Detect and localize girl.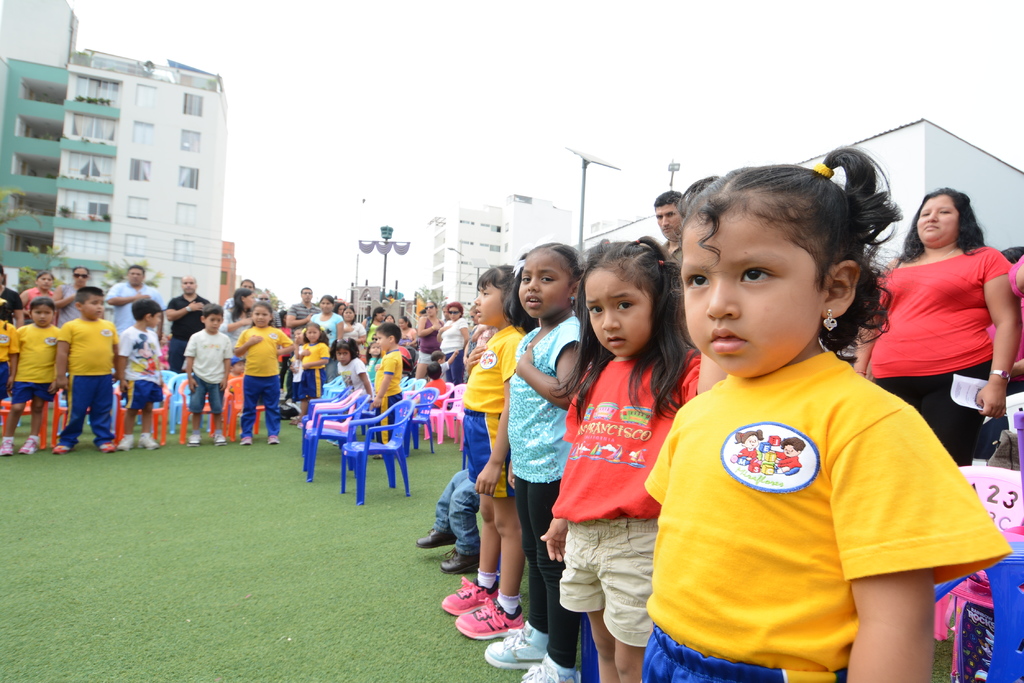
Localized at 540, 239, 703, 682.
